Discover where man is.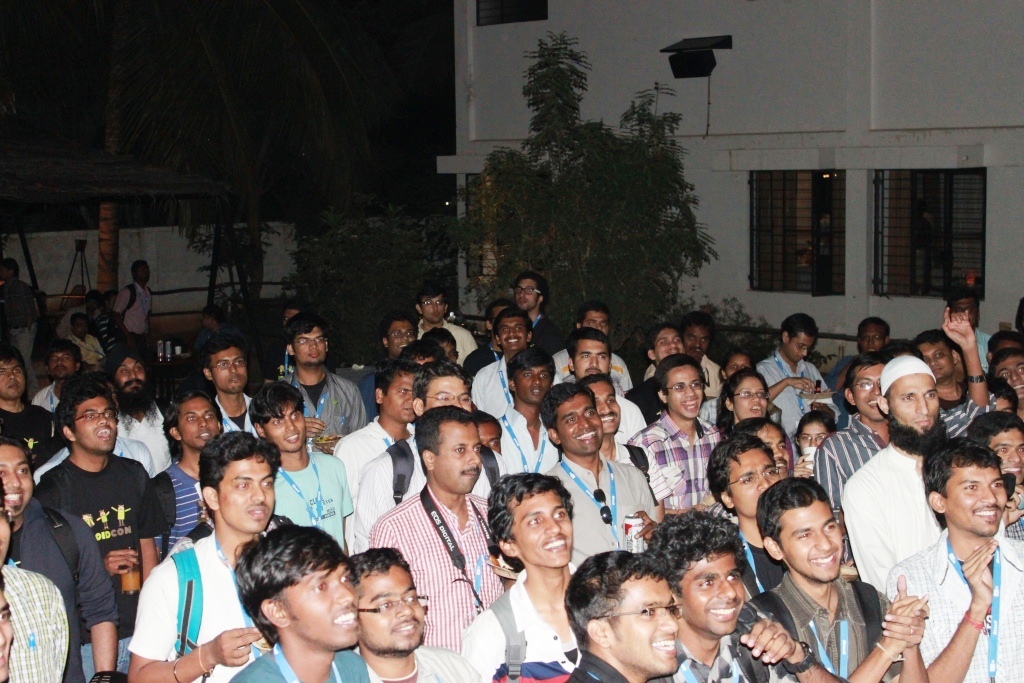
Discovered at 999, 352, 1023, 415.
